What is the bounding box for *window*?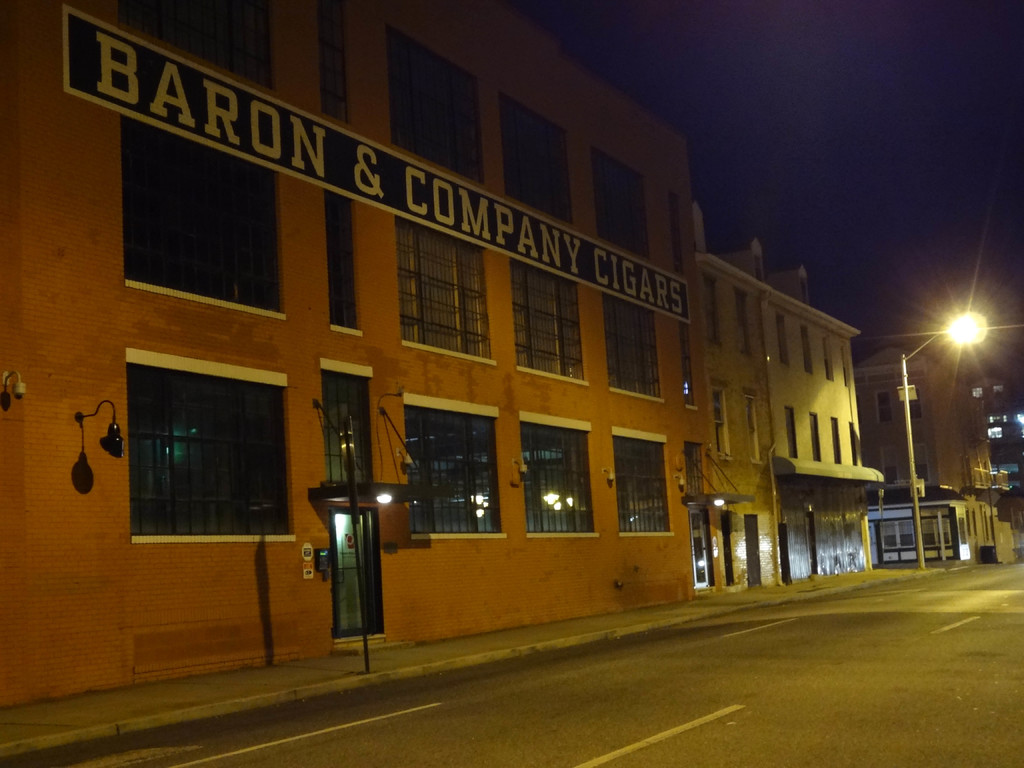
(851,419,861,460).
